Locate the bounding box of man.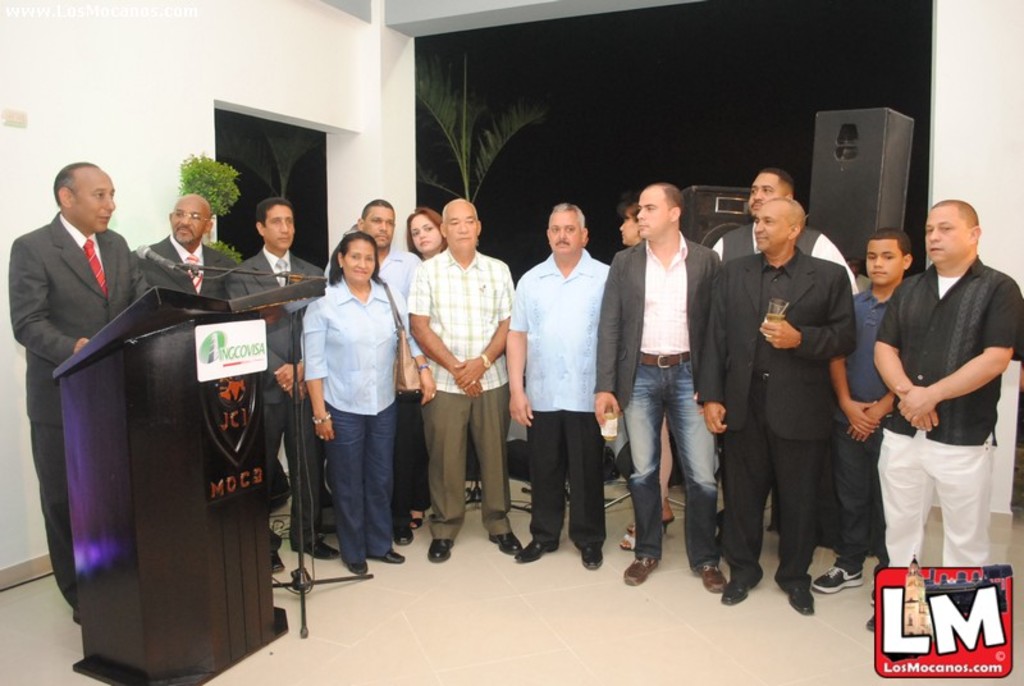
Bounding box: BBox(860, 182, 1012, 589).
